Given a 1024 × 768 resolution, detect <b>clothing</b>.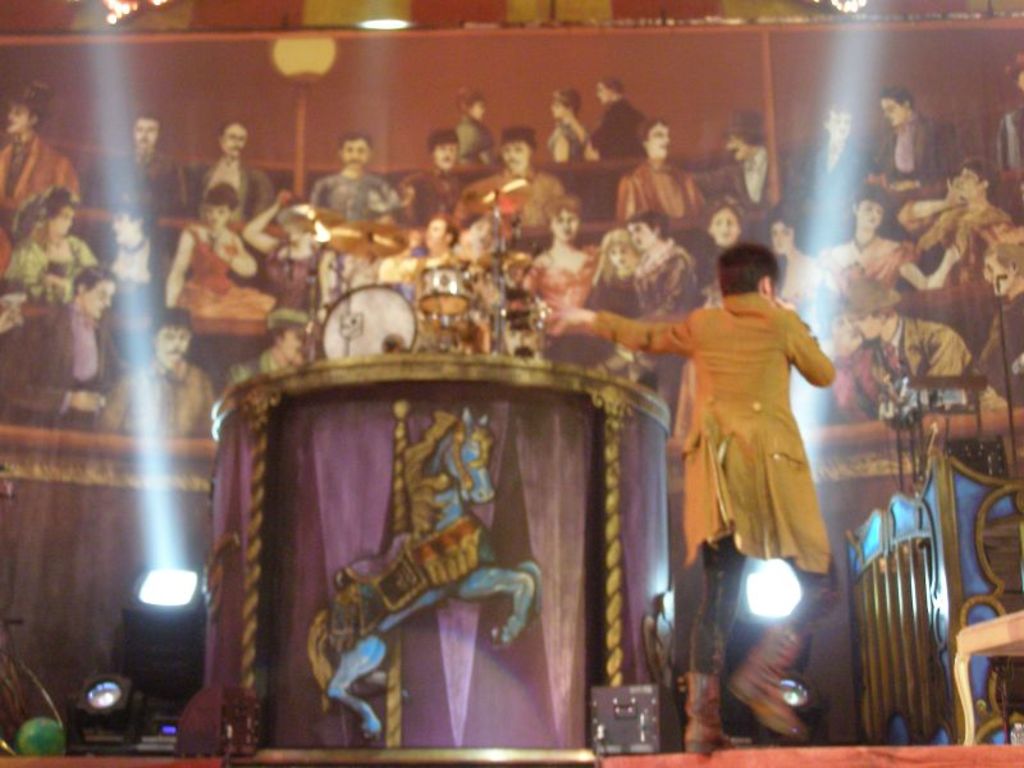
823 234 920 293.
